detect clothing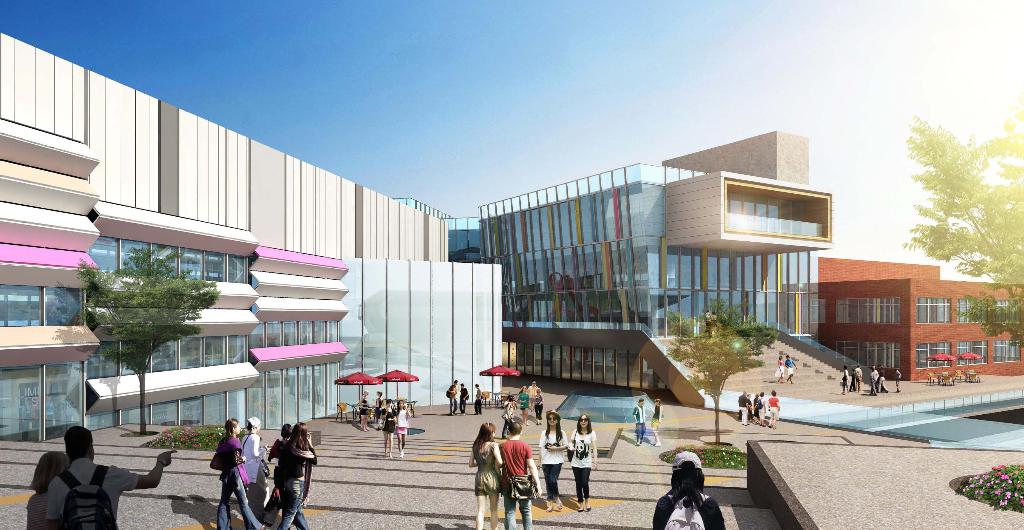
(x1=568, y1=429, x2=596, y2=502)
